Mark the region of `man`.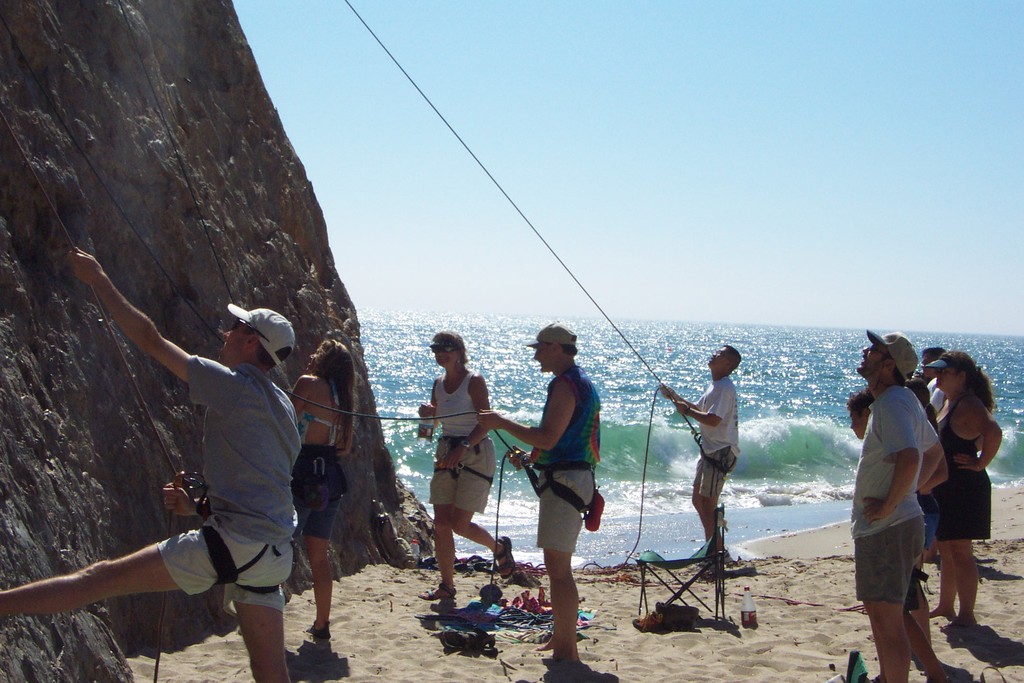
Region: 854, 328, 931, 682.
